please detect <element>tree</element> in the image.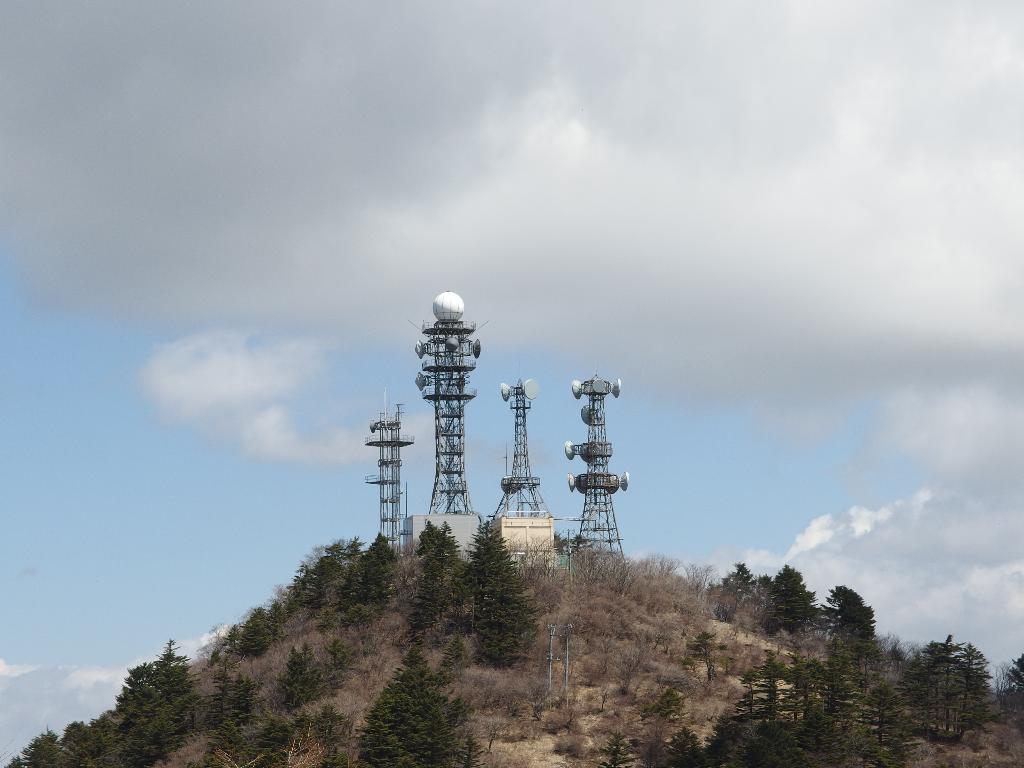
BBox(454, 518, 509, 652).
